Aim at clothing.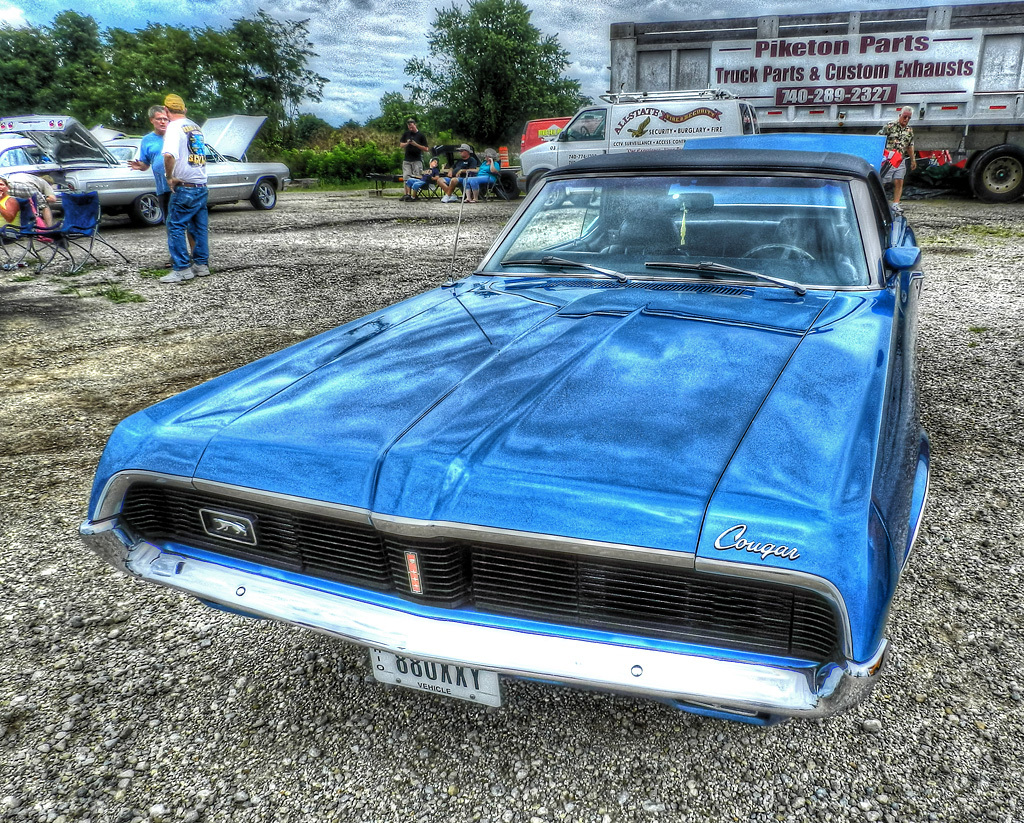
Aimed at BBox(399, 162, 440, 191).
